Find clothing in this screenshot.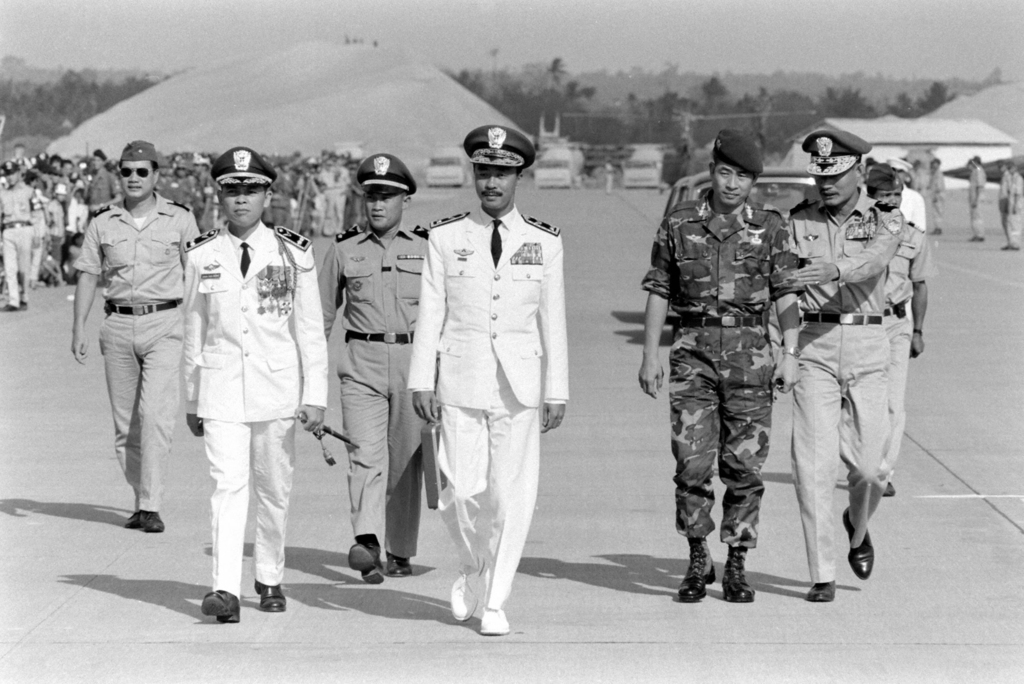
The bounding box for clothing is {"x1": 402, "y1": 155, "x2": 566, "y2": 624}.
